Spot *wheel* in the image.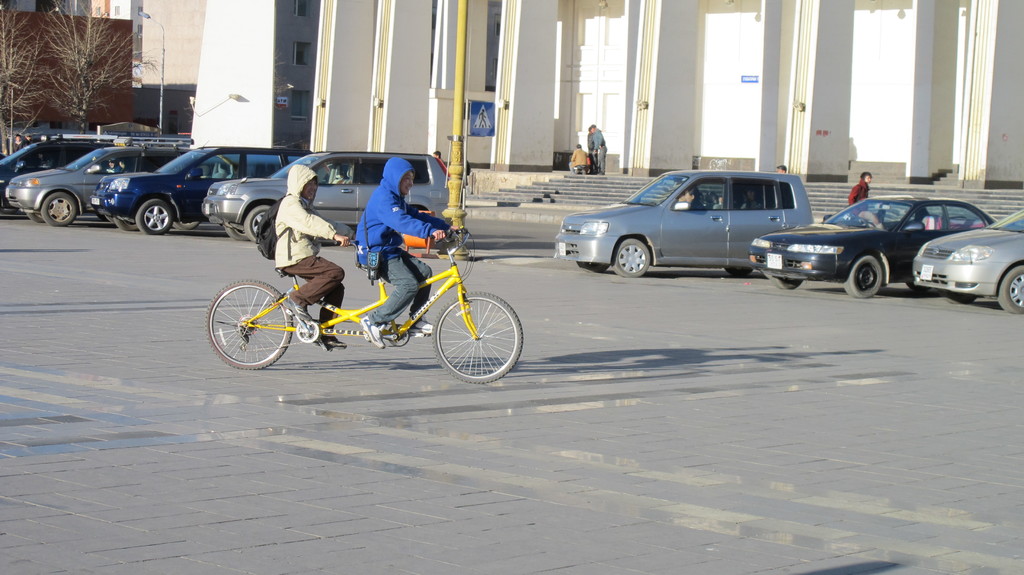
*wheel* found at rect(905, 282, 938, 295).
